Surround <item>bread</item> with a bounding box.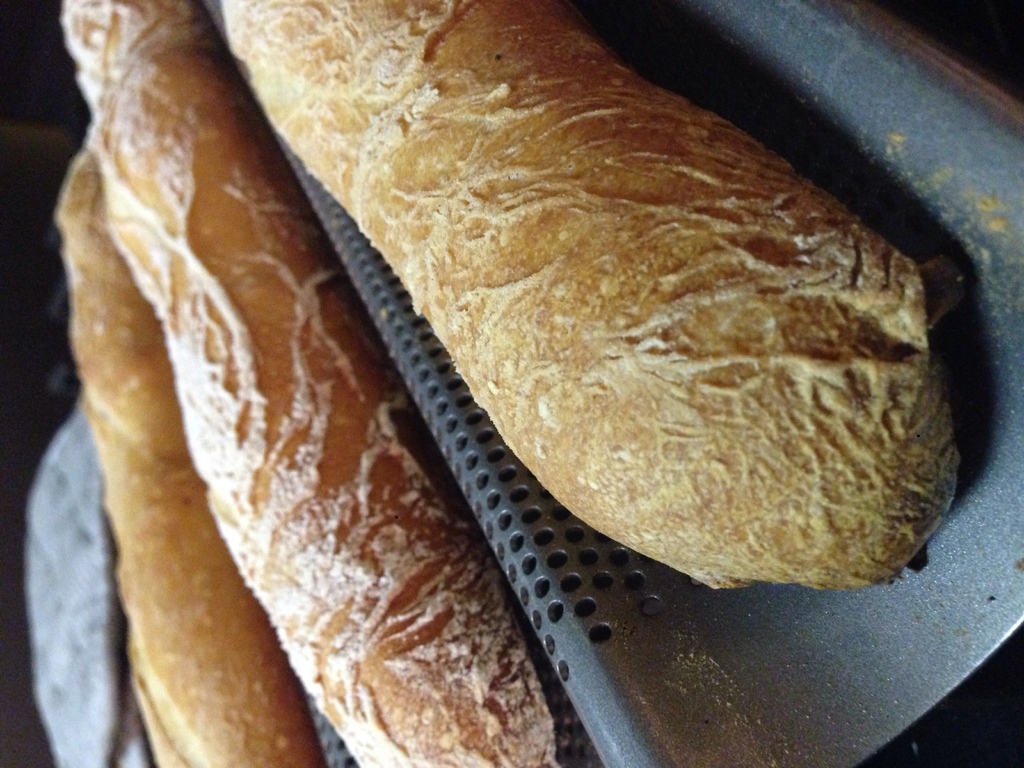
l=225, t=0, r=959, b=593.
